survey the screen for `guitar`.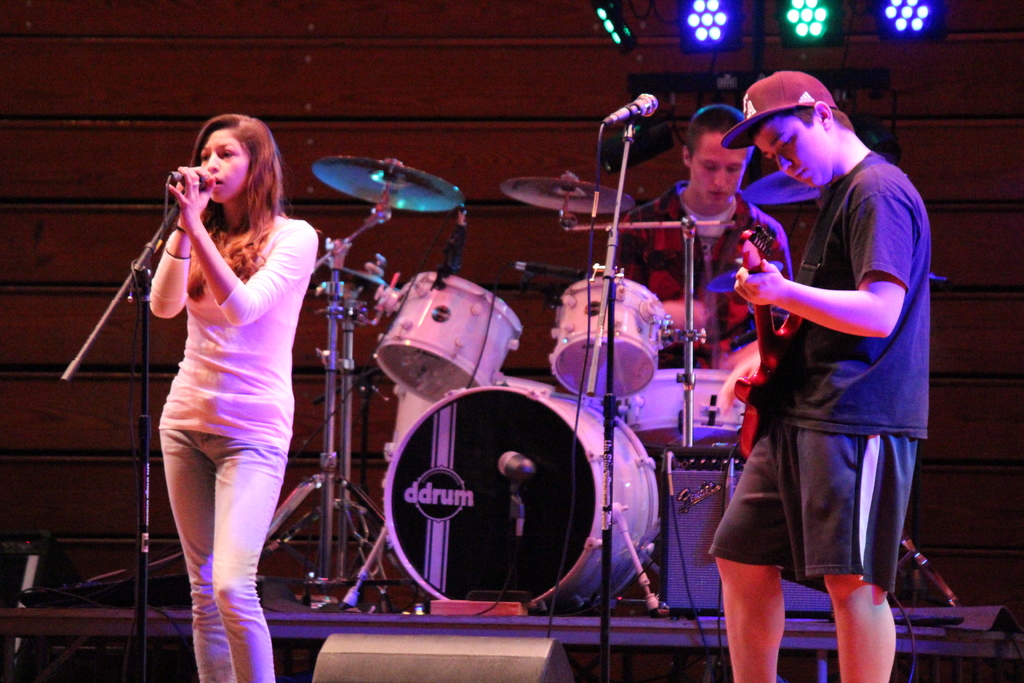
Survey found: <bbox>736, 222, 802, 466</bbox>.
